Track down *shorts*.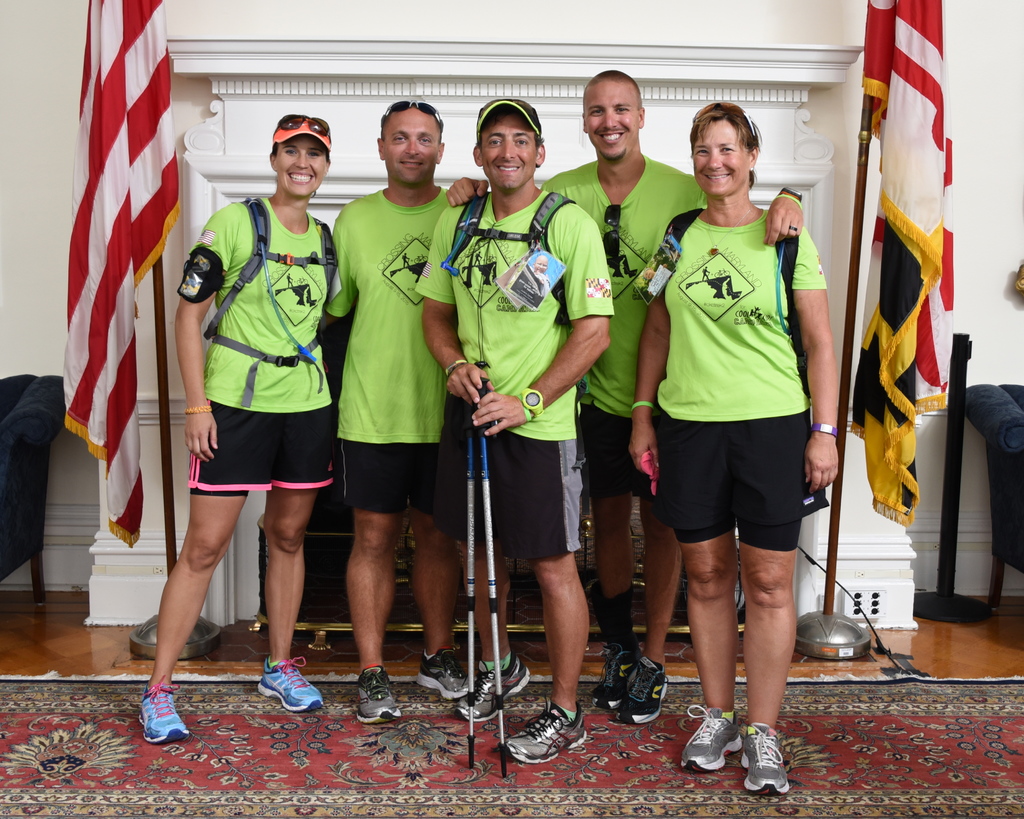
Tracked to 340 441 441 511.
